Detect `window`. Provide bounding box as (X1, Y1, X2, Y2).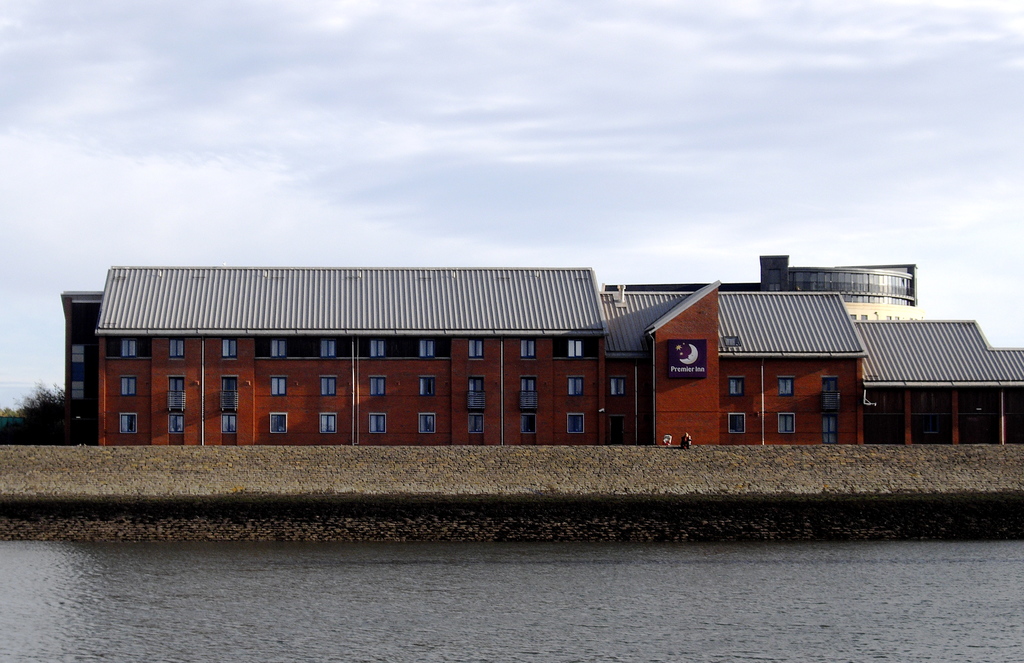
(416, 372, 433, 395).
